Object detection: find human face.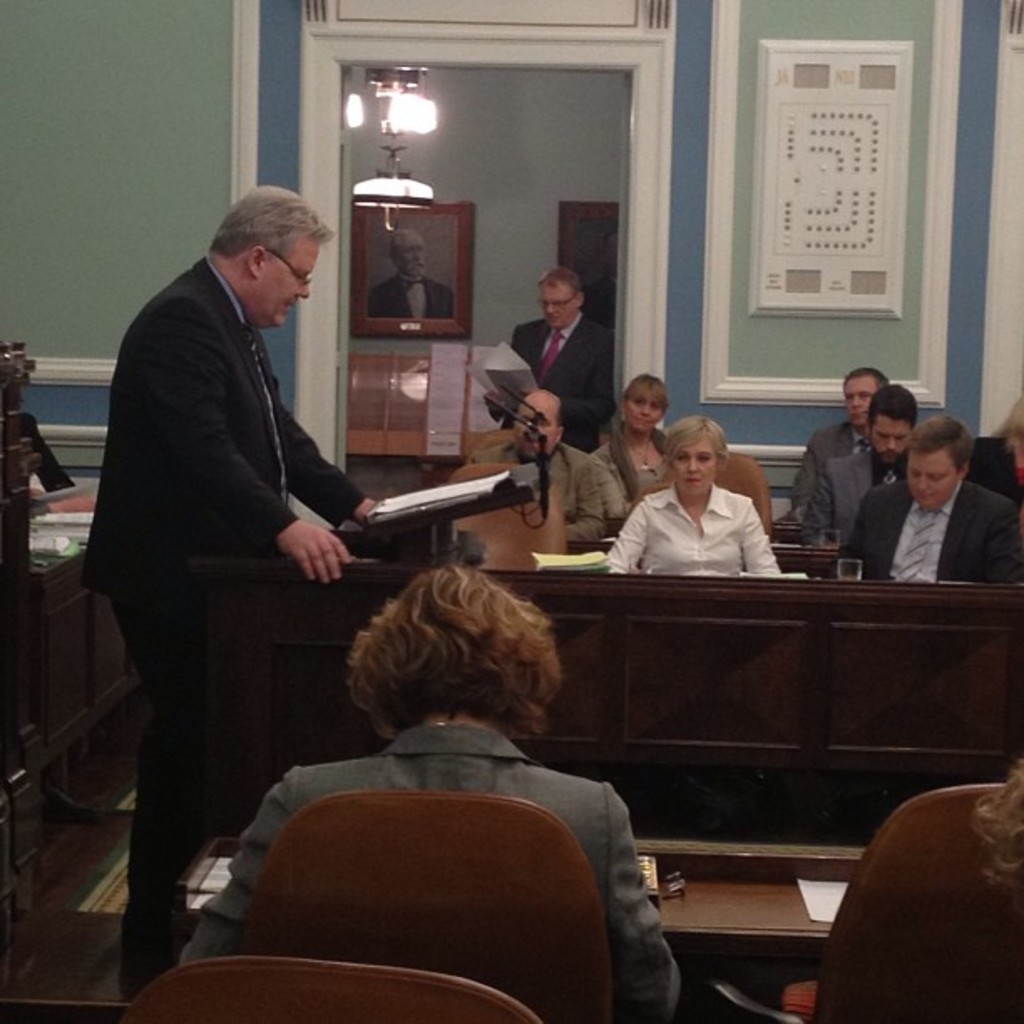
box=[519, 393, 557, 458].
